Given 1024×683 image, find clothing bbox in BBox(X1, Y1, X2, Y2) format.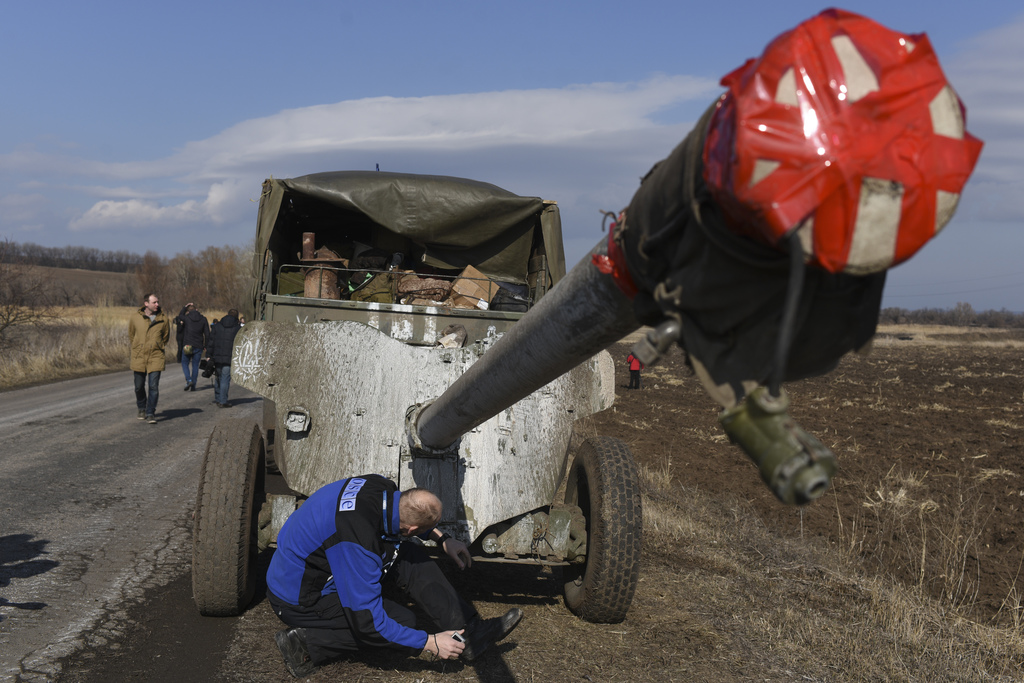
BBox(626, 351, 640, 388).
